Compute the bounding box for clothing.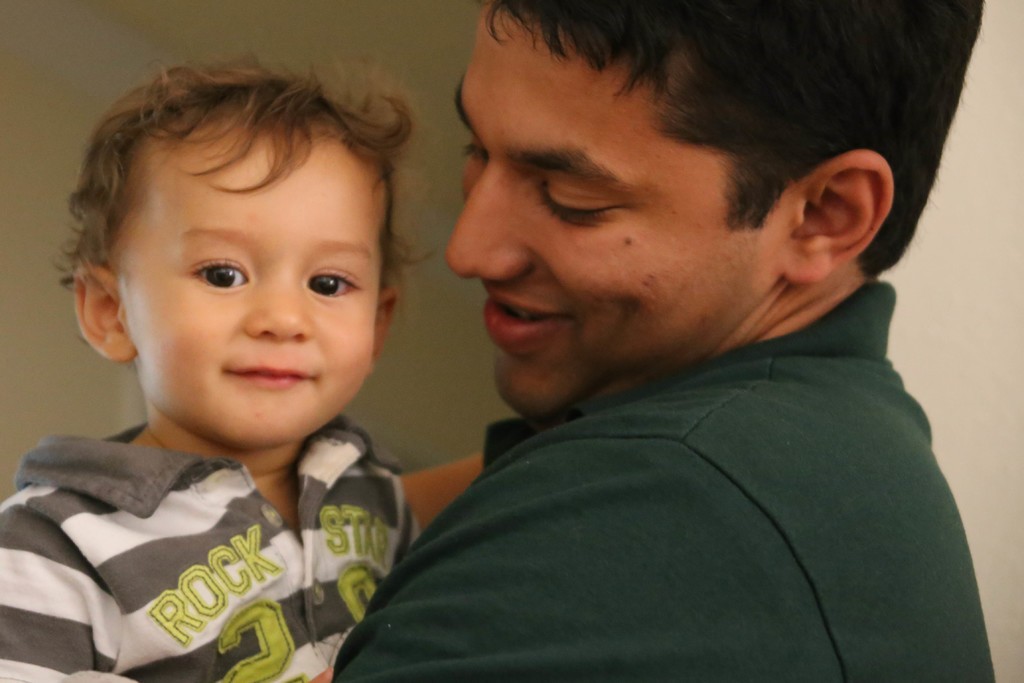
x1=0, y1=381, x2=441, y2=681.
